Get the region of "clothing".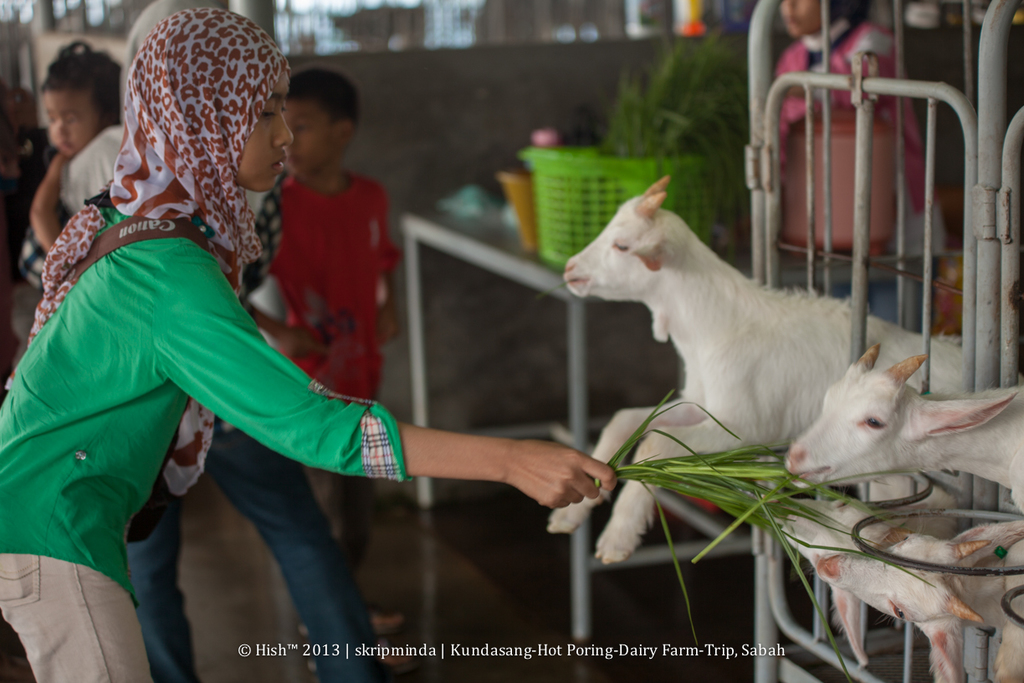
BBox(110, 403, 382, 682).
